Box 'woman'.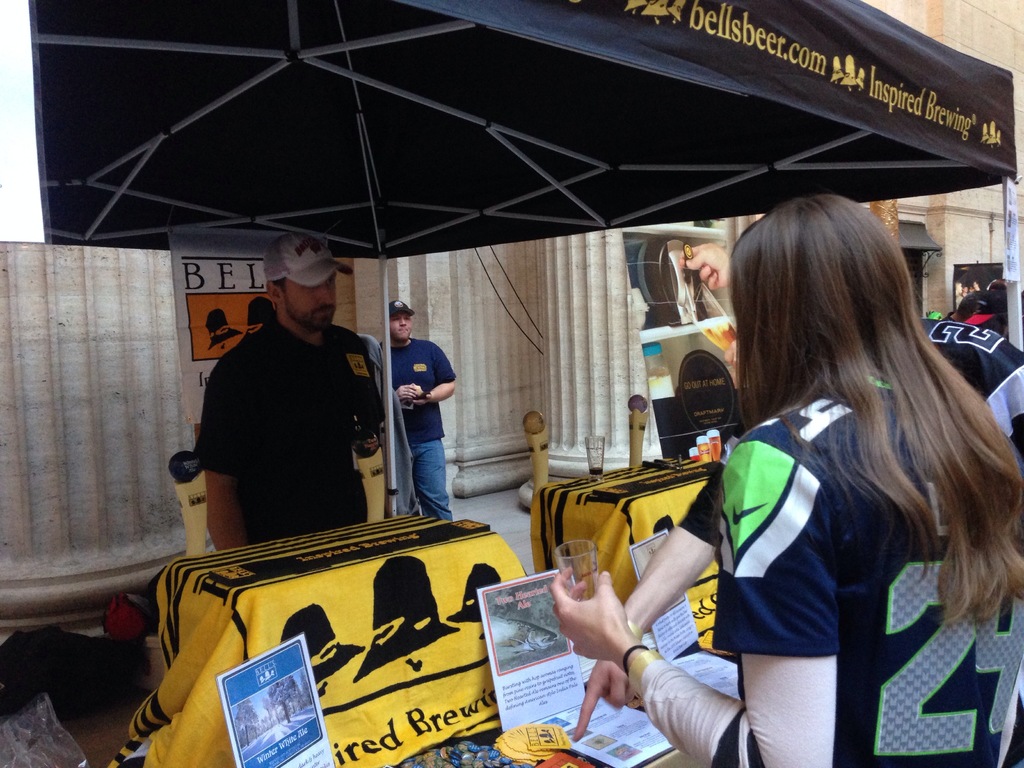
706:194:1005:741.
